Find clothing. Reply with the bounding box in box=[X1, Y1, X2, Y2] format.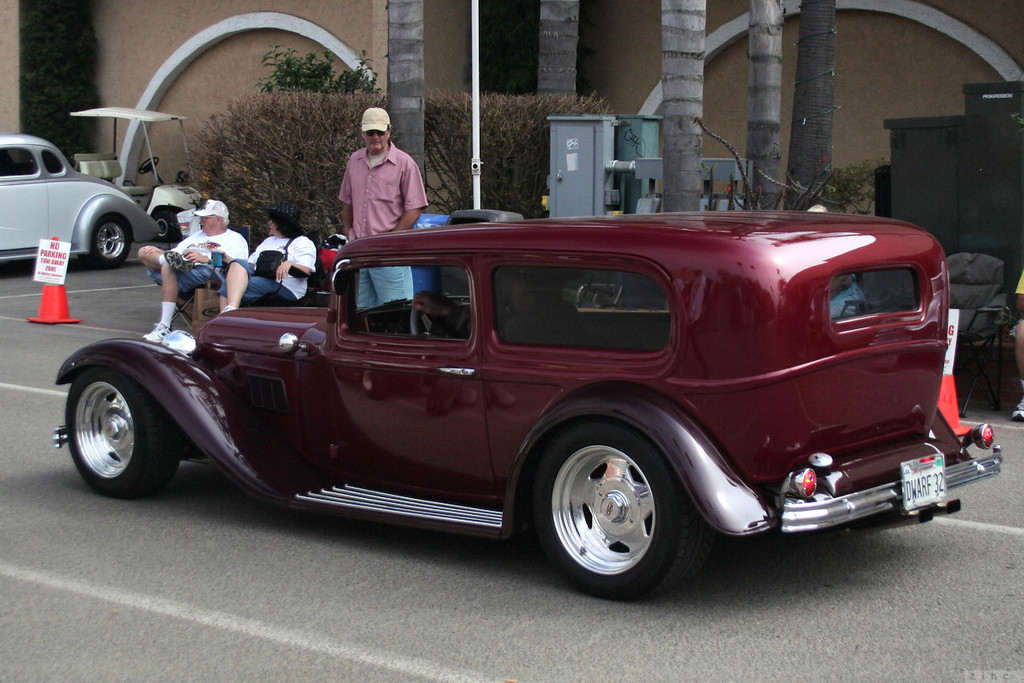
box=[150, 227, 250, 299].
